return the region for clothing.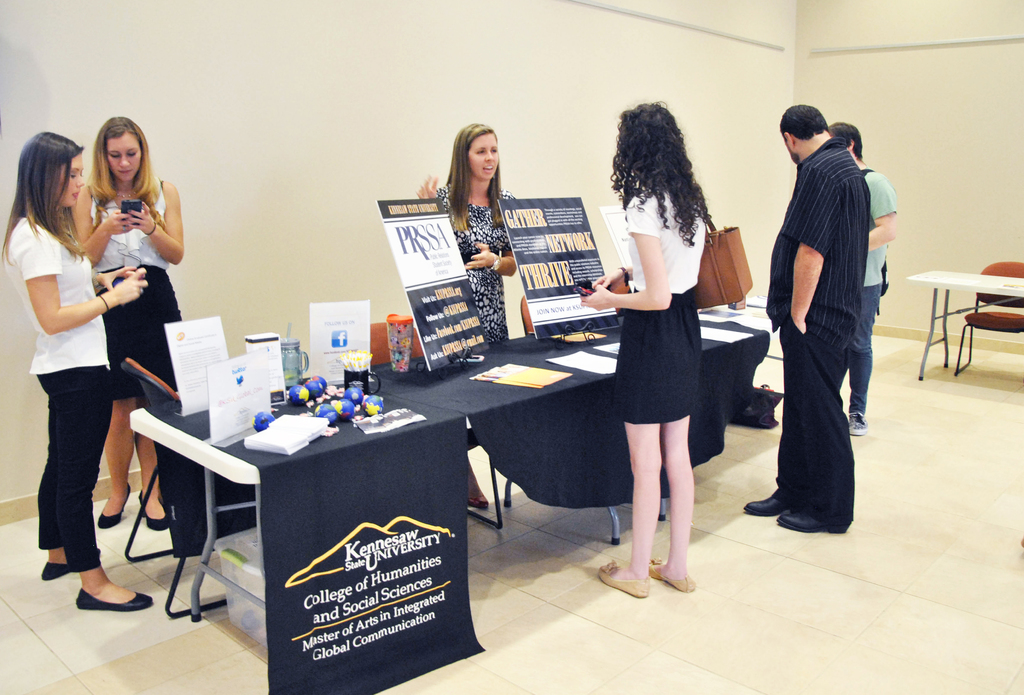
{"left": 842, "top": 162, "right": 901, "bottom": 425}.
